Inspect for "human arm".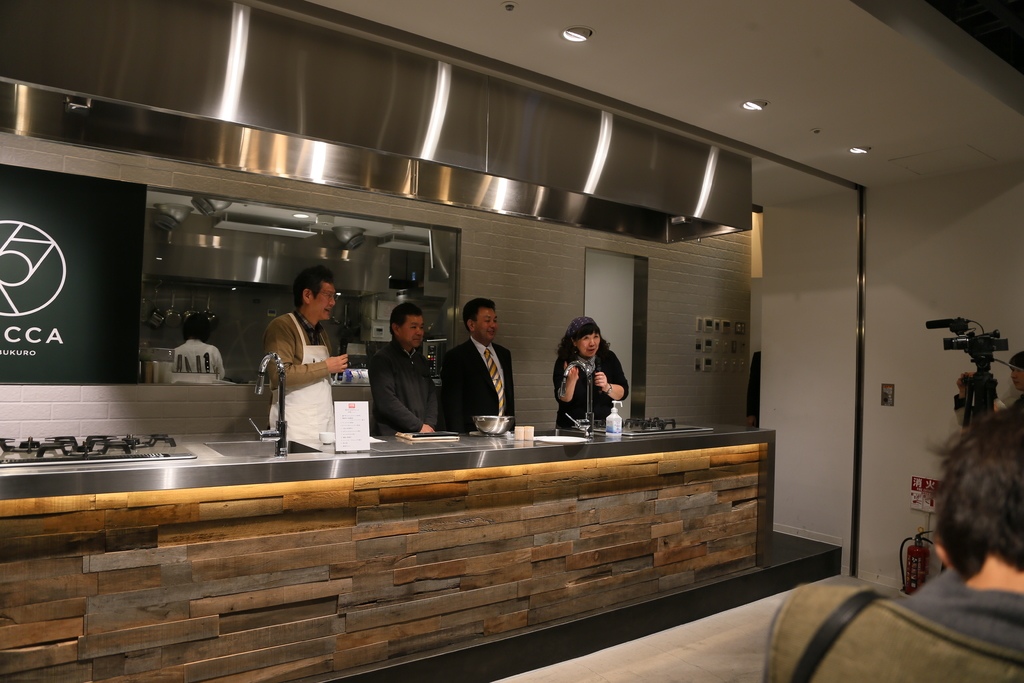
Inspection: 550,352,580,404.
